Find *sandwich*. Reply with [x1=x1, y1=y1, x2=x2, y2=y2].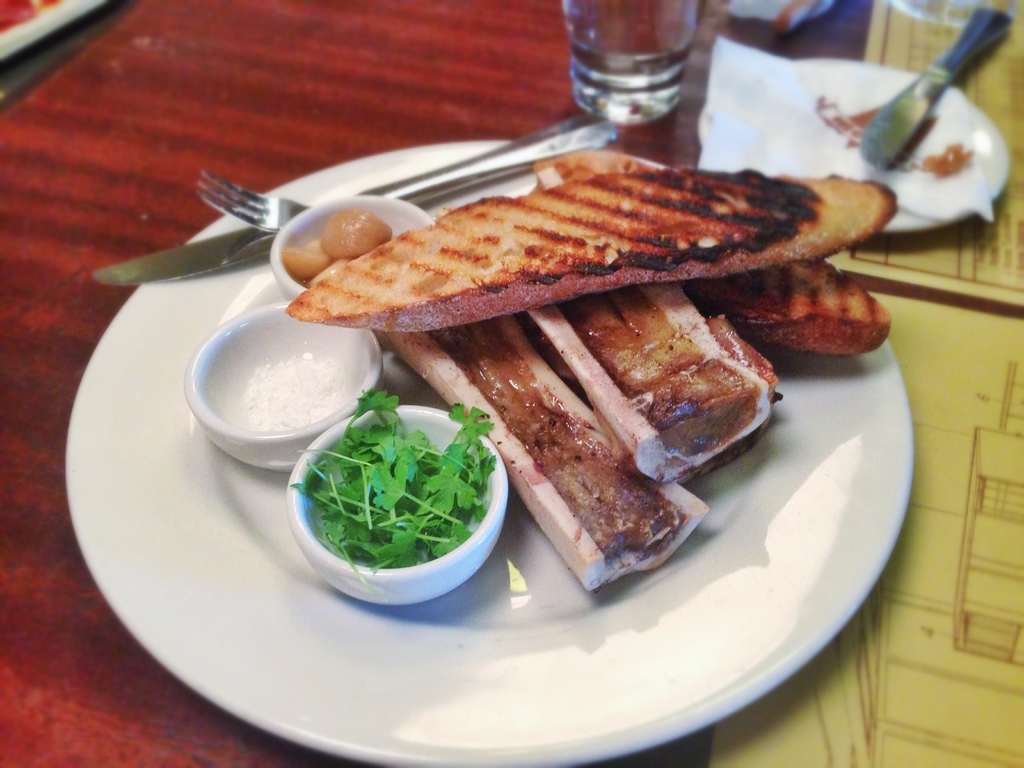
[x1=285, y1=173, x2=892, y2=337].
